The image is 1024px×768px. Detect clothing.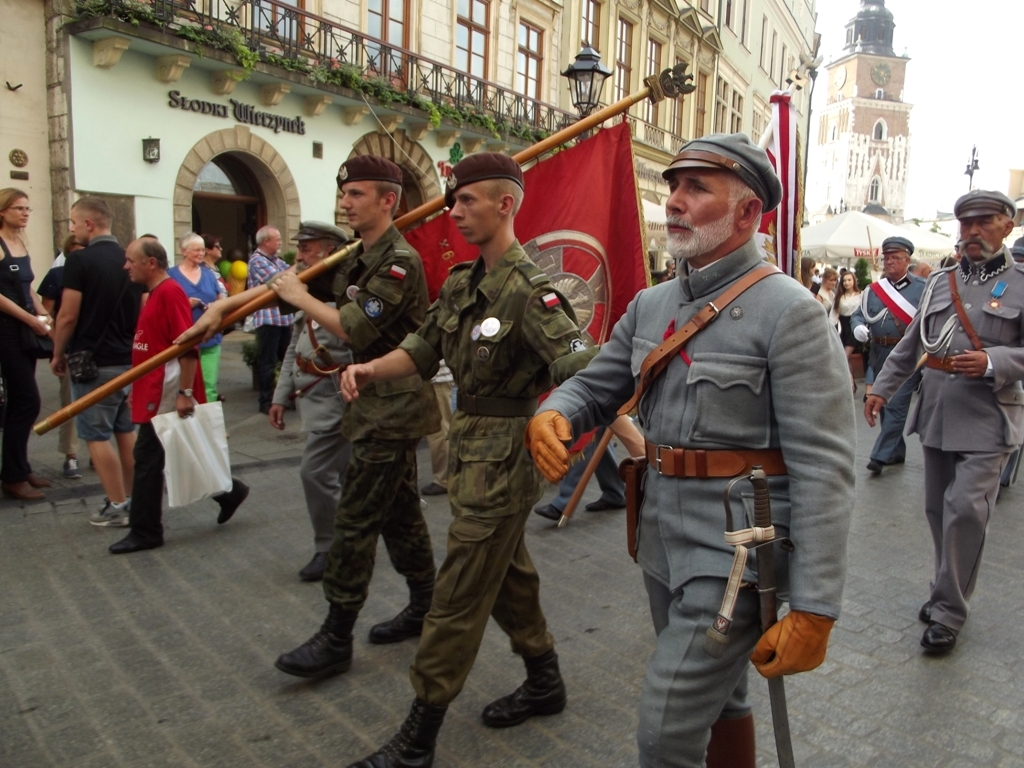
Detection: 810, 276, 859, 362.
